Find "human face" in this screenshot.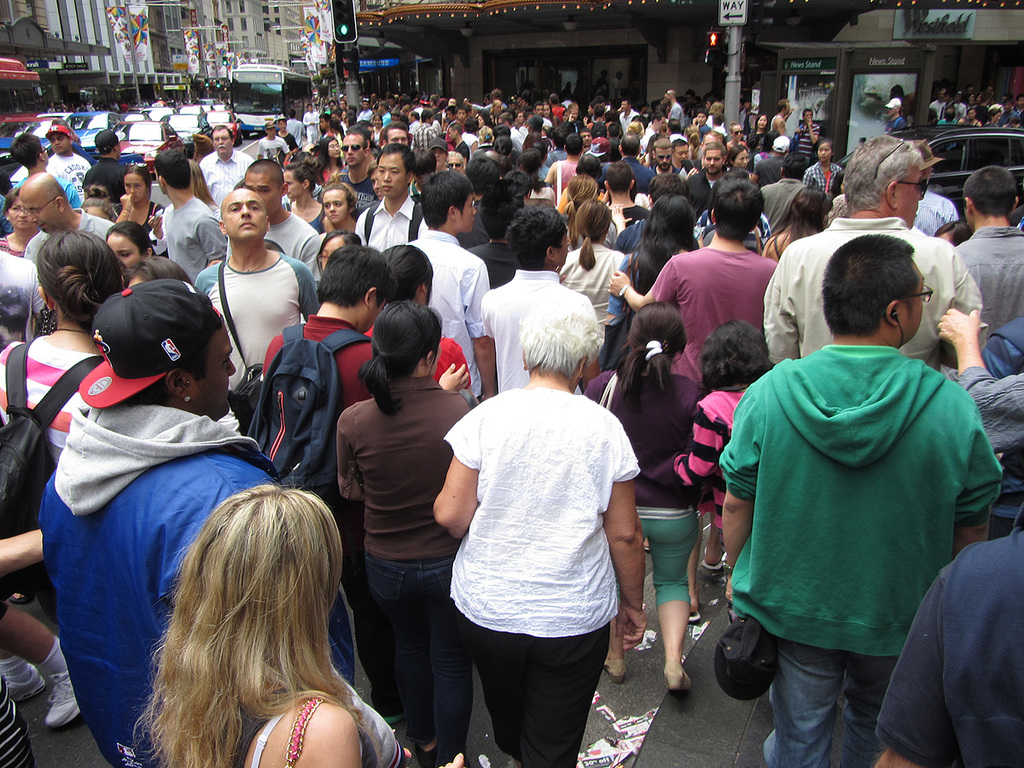
The bounding box for "human face" is x1=342, y1=132, x2=358, y2=170.
